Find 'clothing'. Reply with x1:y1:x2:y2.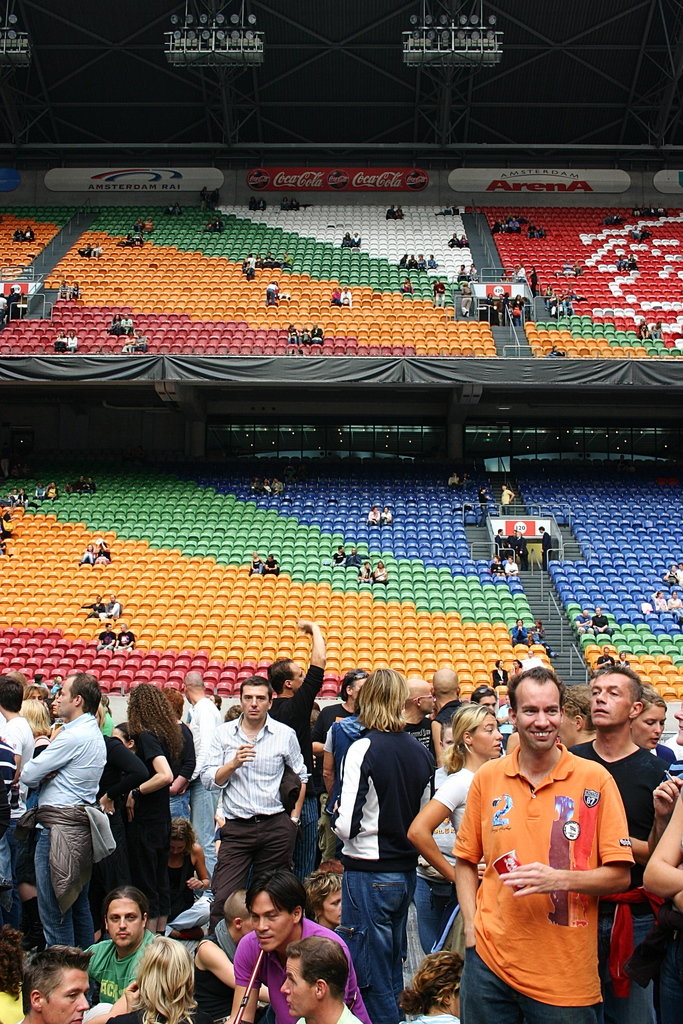
185:698:226:869.
